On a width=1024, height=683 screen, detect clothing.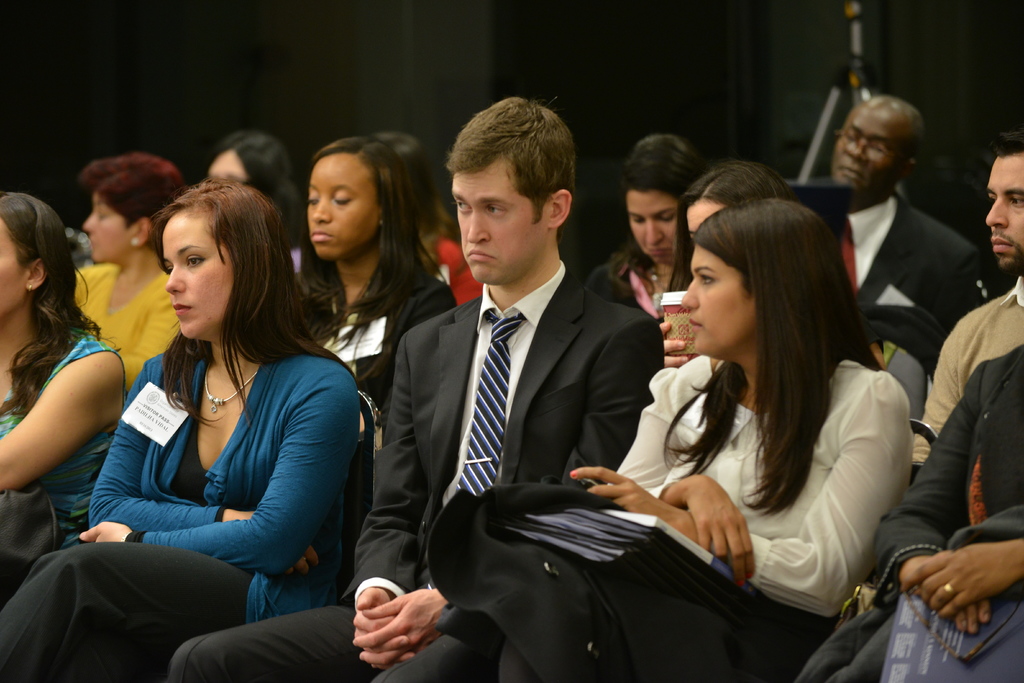
bbox=[838, 201, 982, 323].
